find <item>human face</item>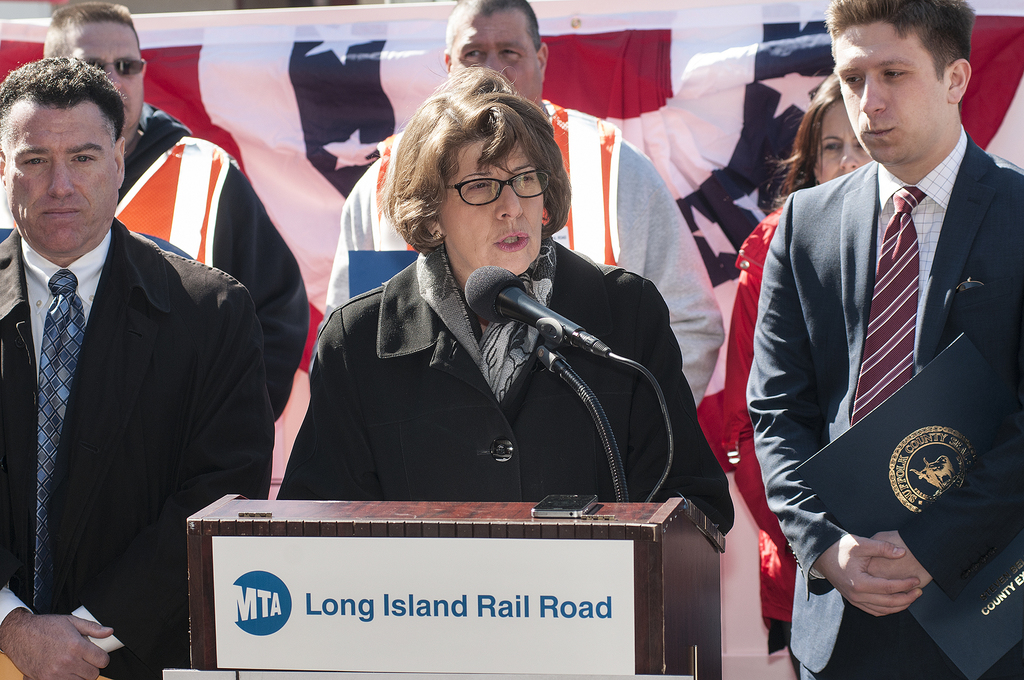
locate(838, 18, 947, 158)
